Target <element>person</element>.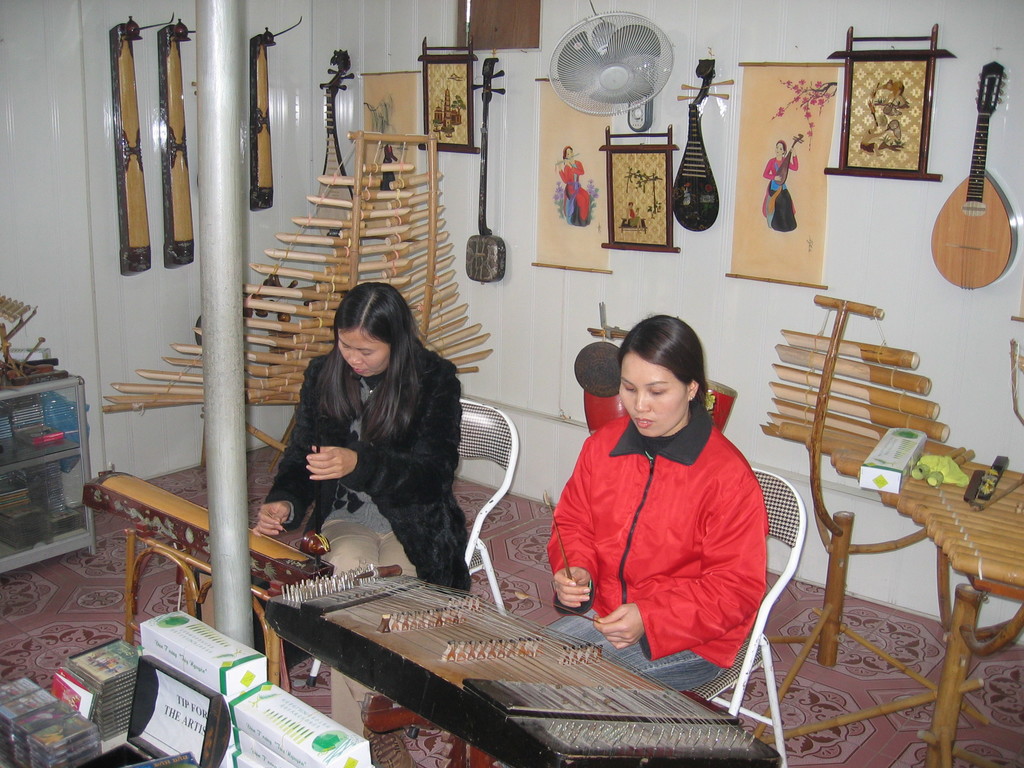
Target region: x1=257, y1=282, x2=479, y2=735.
